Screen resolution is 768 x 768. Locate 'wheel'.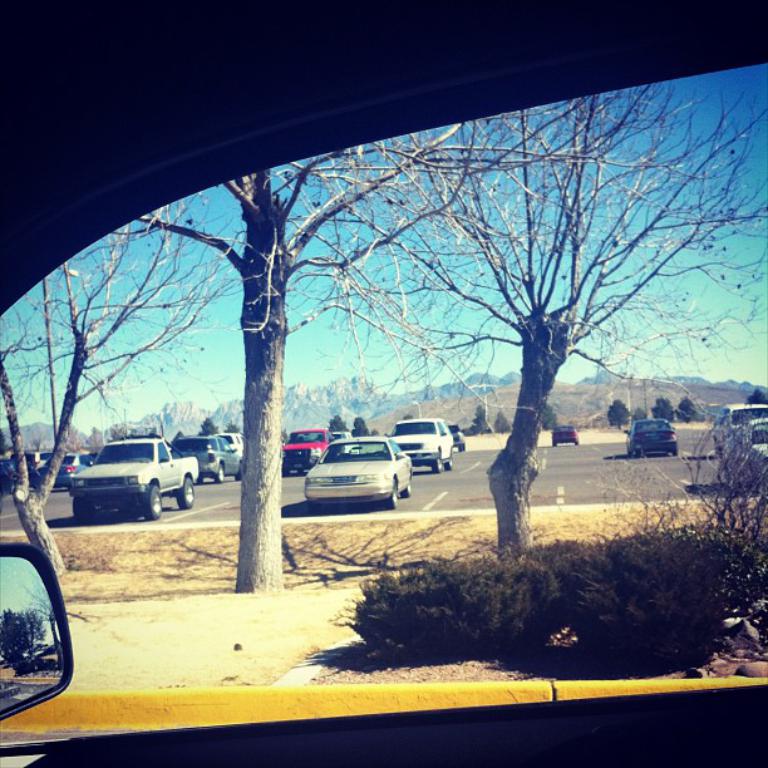
Rect(177, 482, 195, 512).
